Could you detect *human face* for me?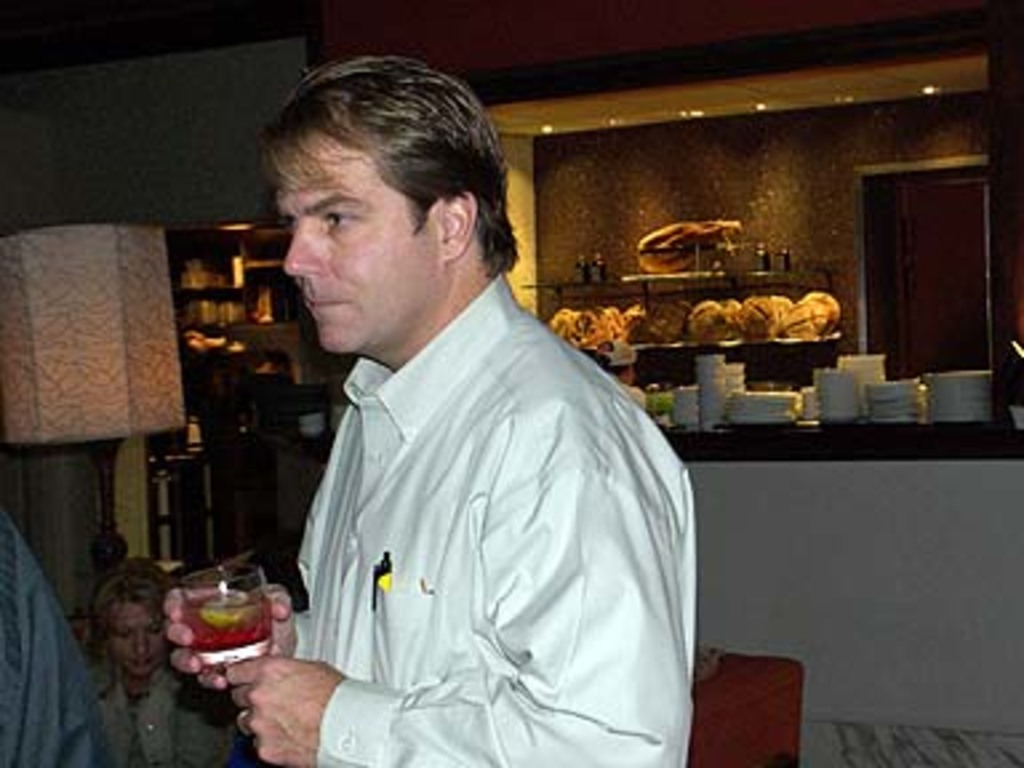
Detection result: rect(269, 139, 432, 357).
